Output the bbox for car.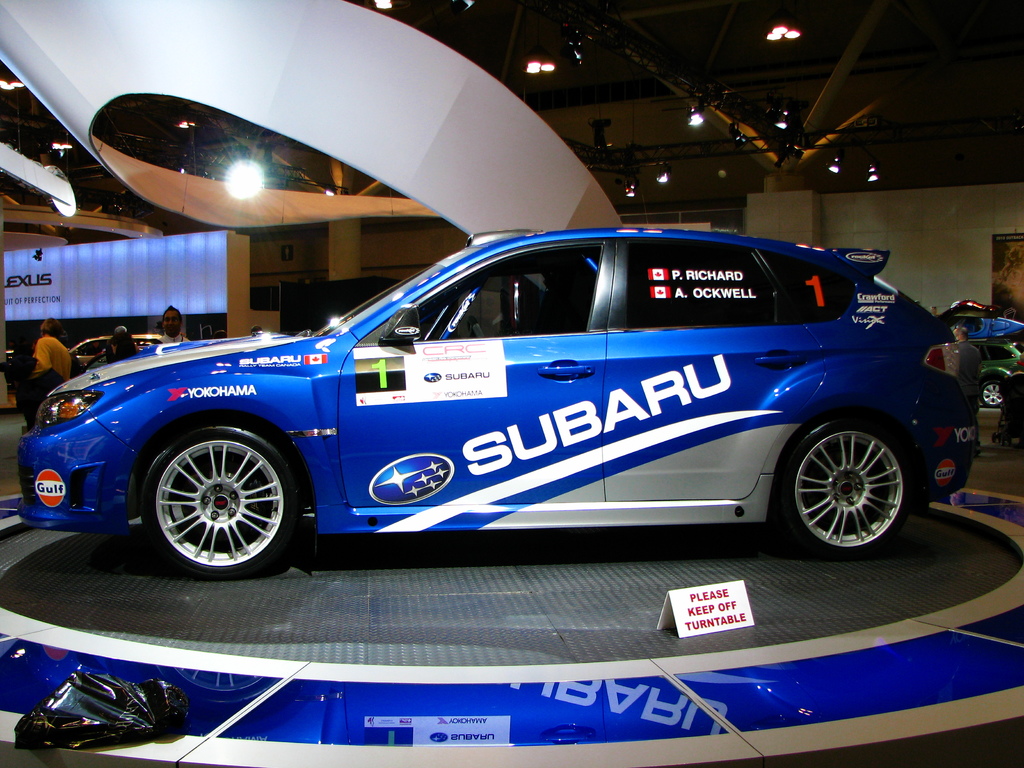
[19, 227, 980, 560].
